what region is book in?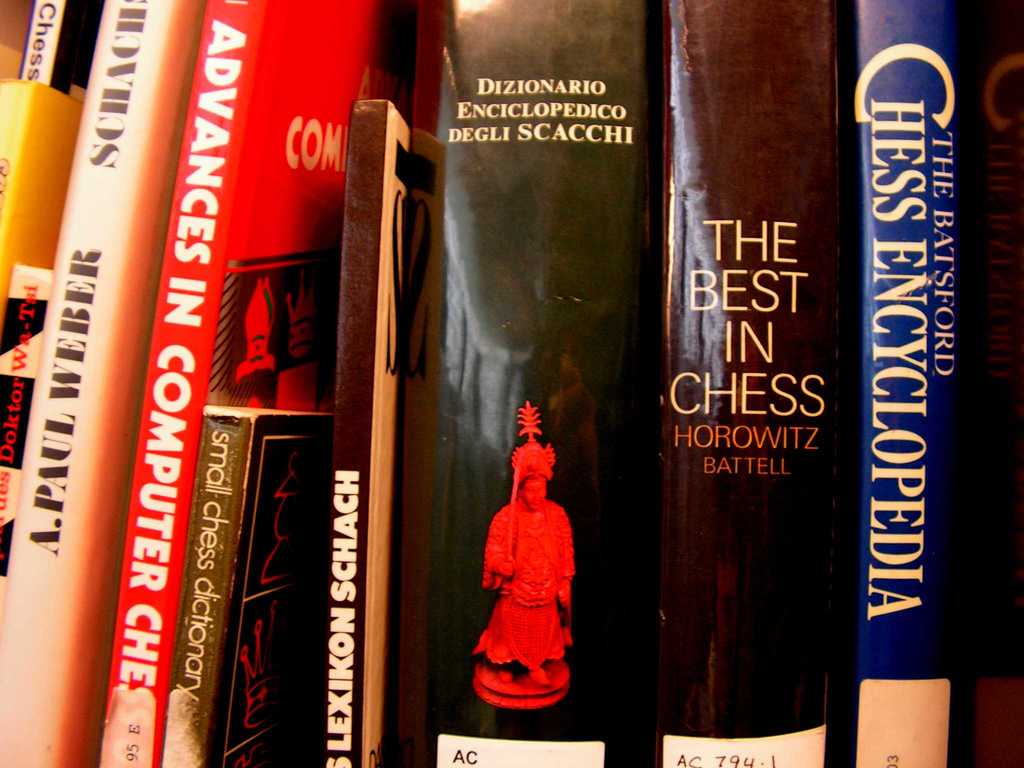
<region>625, 35, 868, 742</region>.
